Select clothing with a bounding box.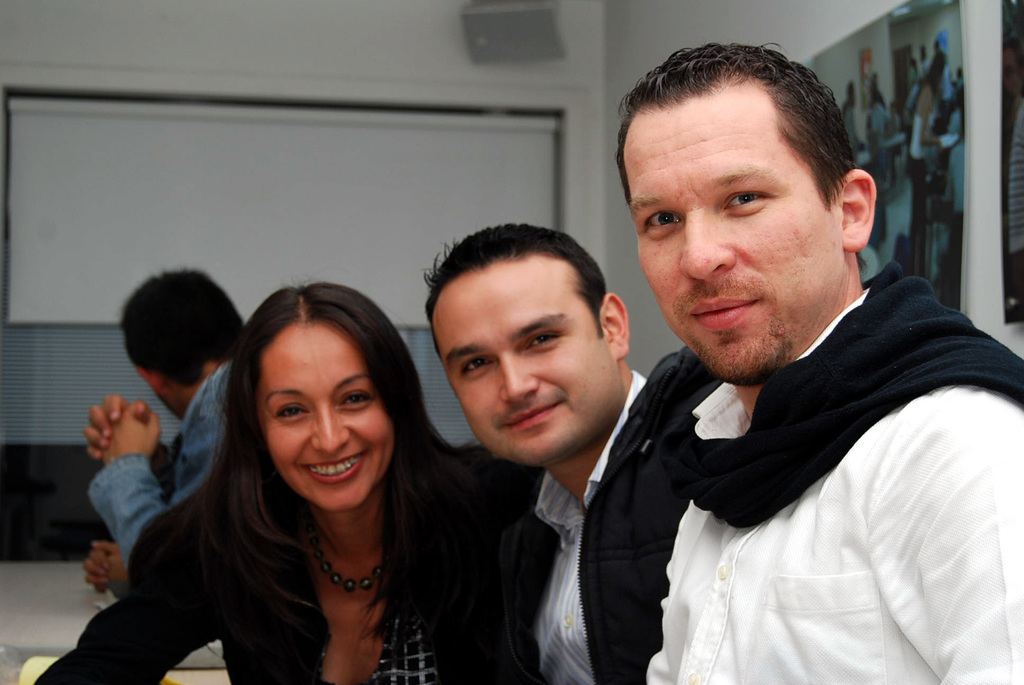
box(582, 260, 1023, 684).
